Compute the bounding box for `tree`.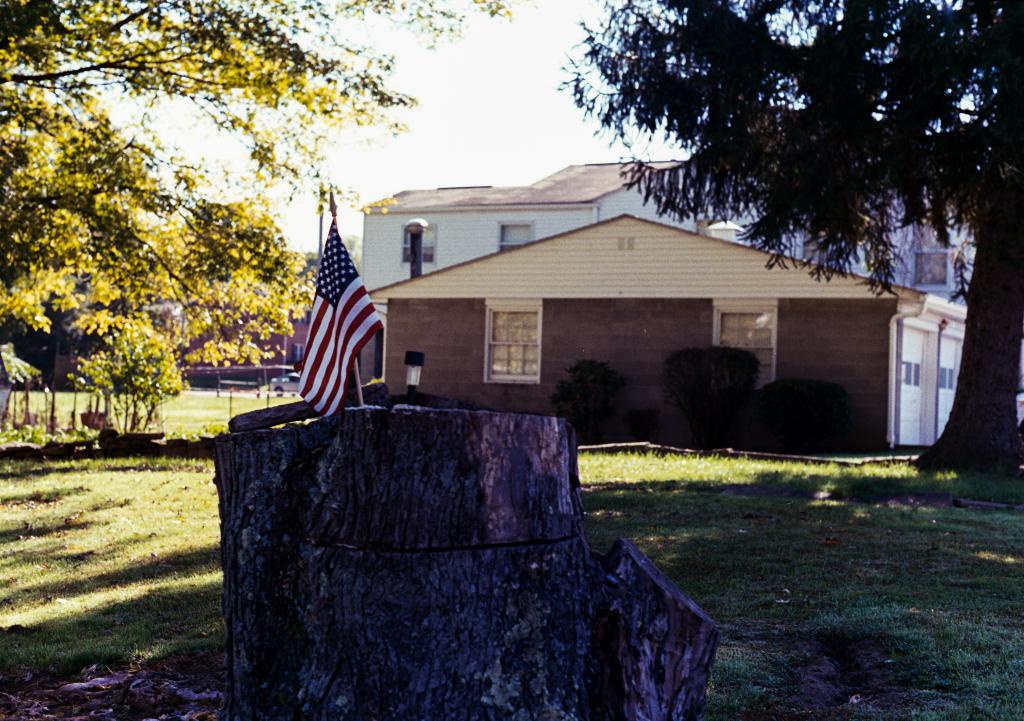
box(747, 372, 849, 460).
